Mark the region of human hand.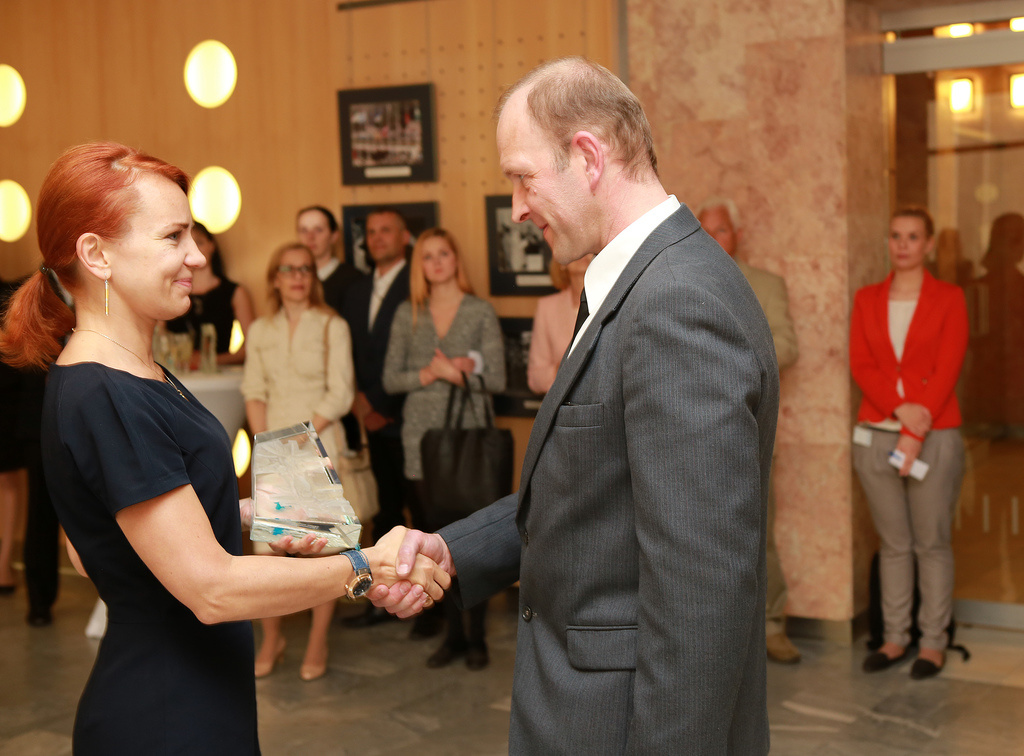
Region: <bbox>282, 433, 305, 449</bbox>.
